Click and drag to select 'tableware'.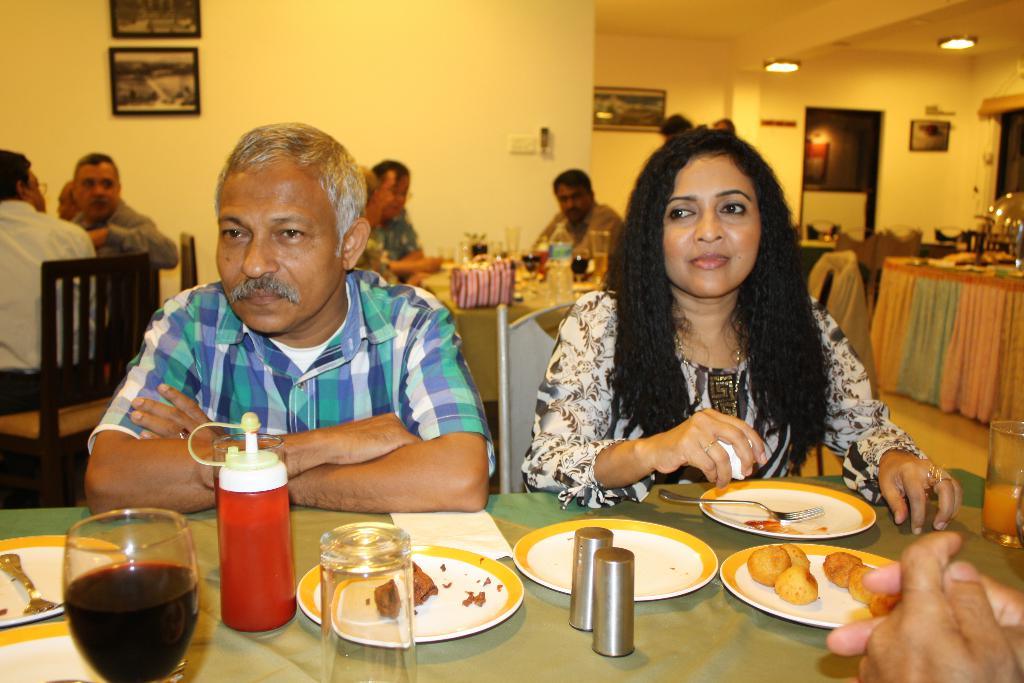
Selection: 0,531,132,630.
